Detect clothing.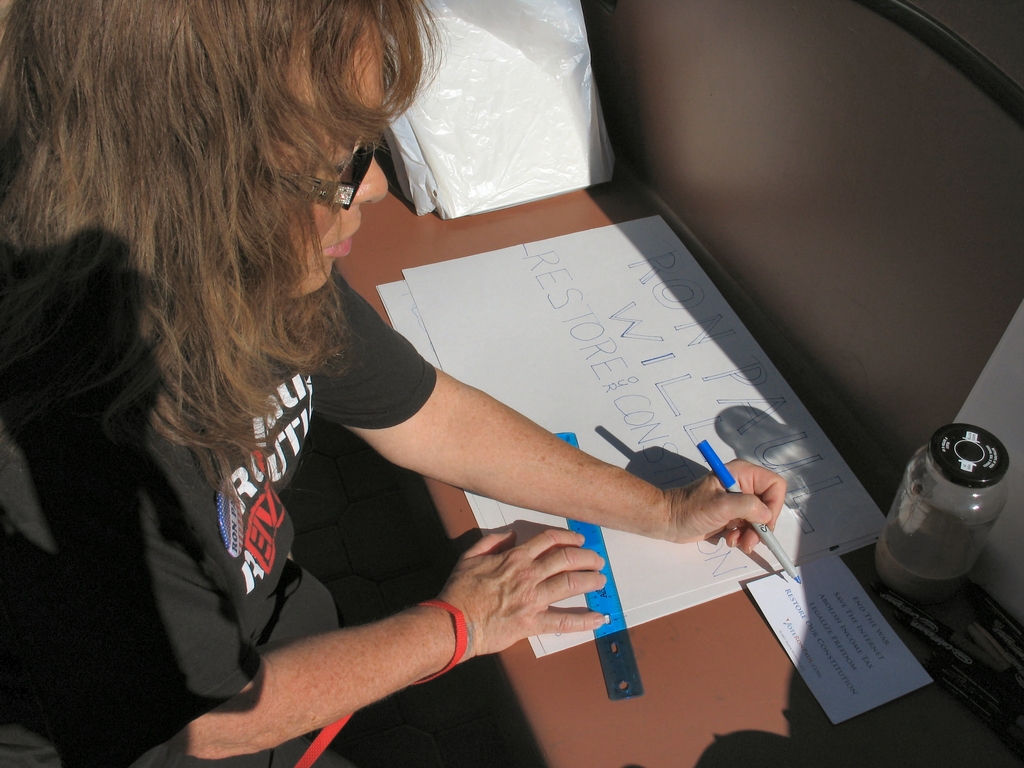
Detected at Rect(27, 94, 626, 746).
